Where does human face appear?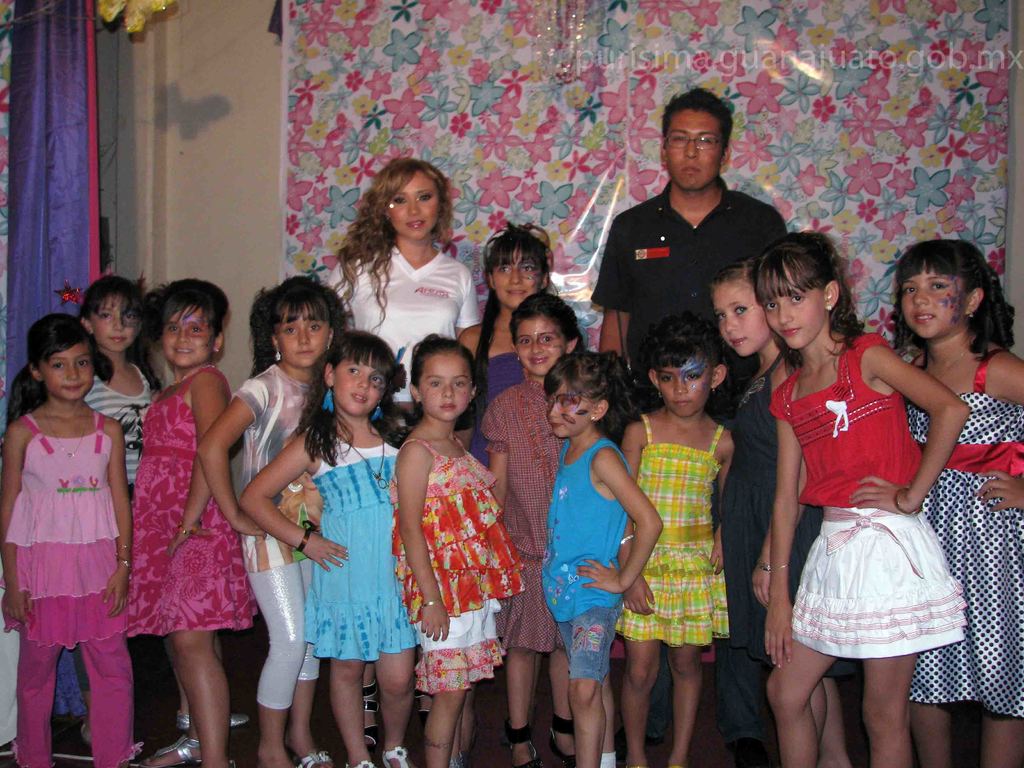
Appears at select_region(656, 351, 713, 414).
